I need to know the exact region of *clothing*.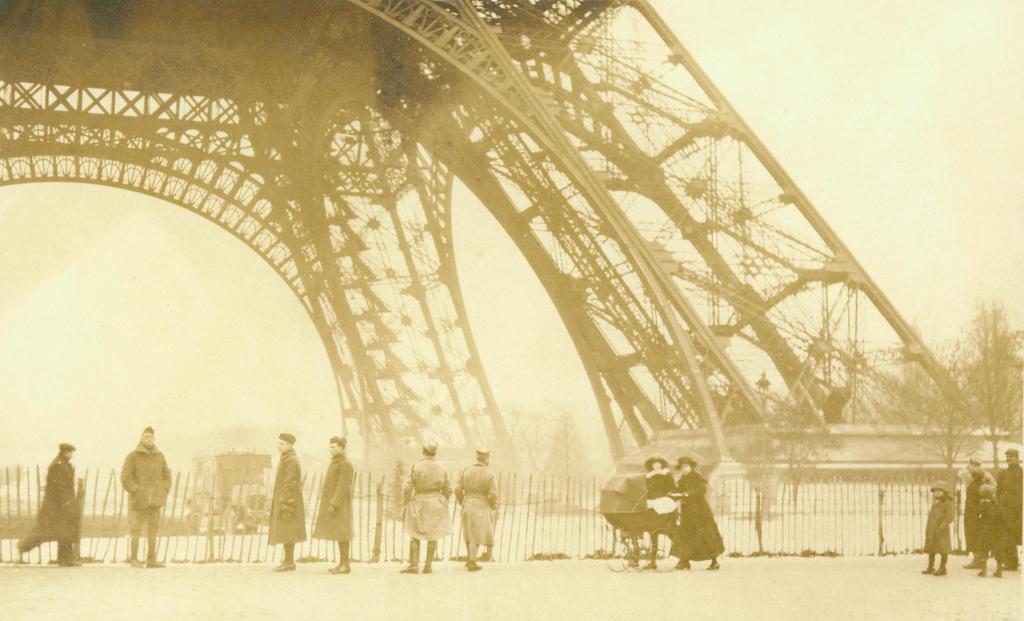
Region: detection(18, 451, 77, 565).
